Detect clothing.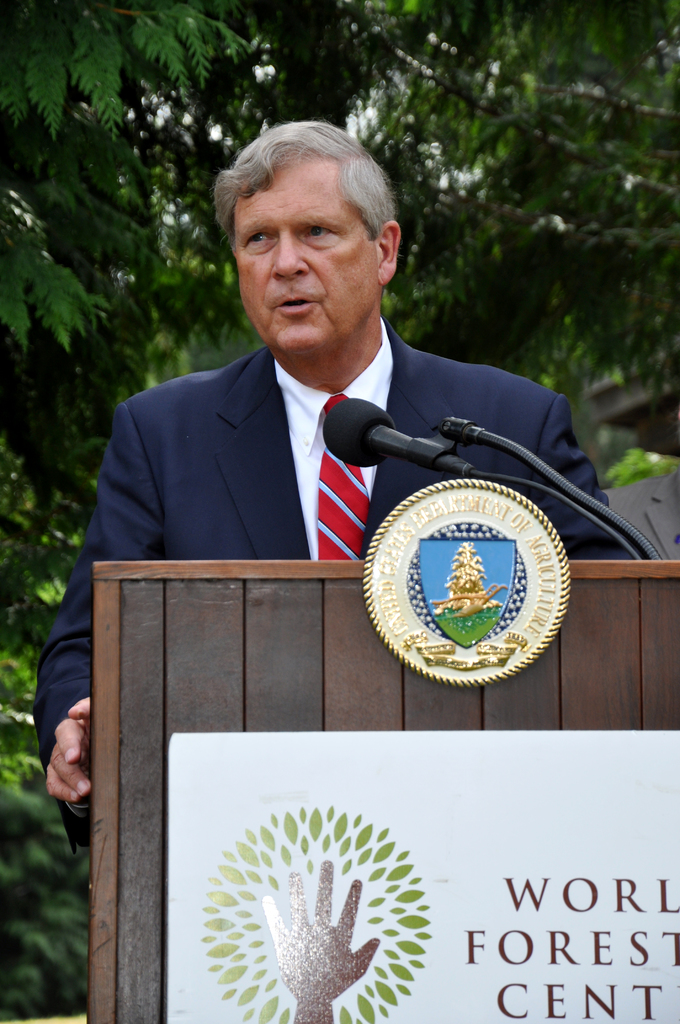
Detected at (76, 278, 606, 885).
